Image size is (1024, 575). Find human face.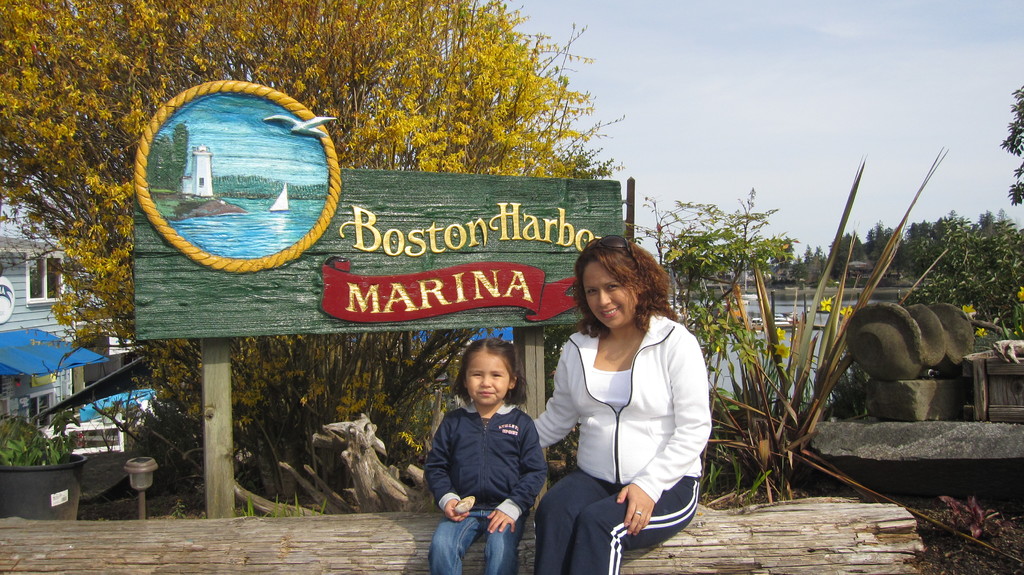
rect(467, 357, 512, 403).
